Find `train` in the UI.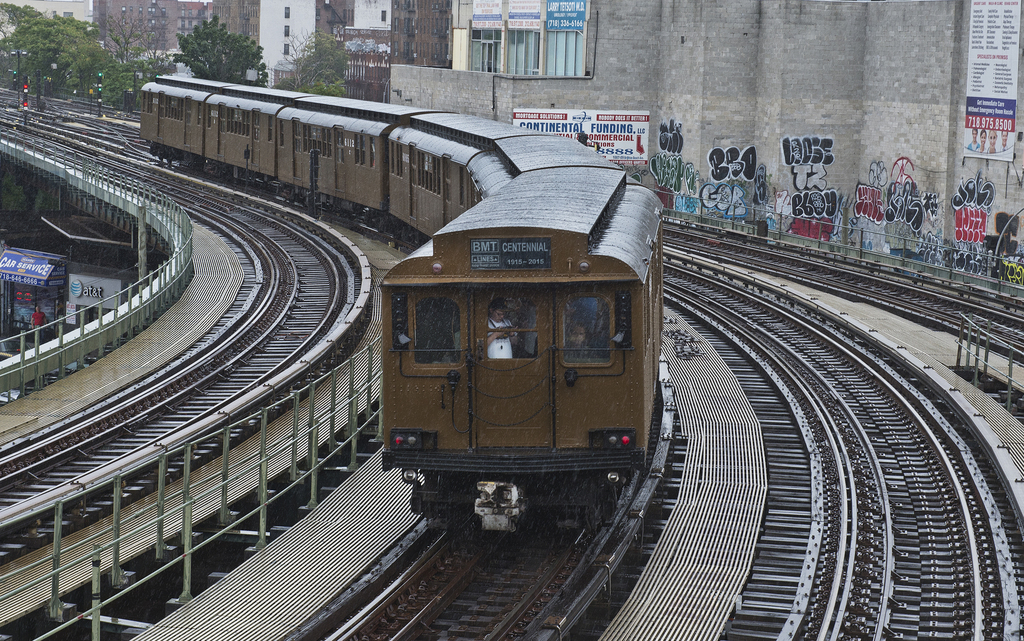
UI element at (left=138, top=68, right=668, bottom=544).
